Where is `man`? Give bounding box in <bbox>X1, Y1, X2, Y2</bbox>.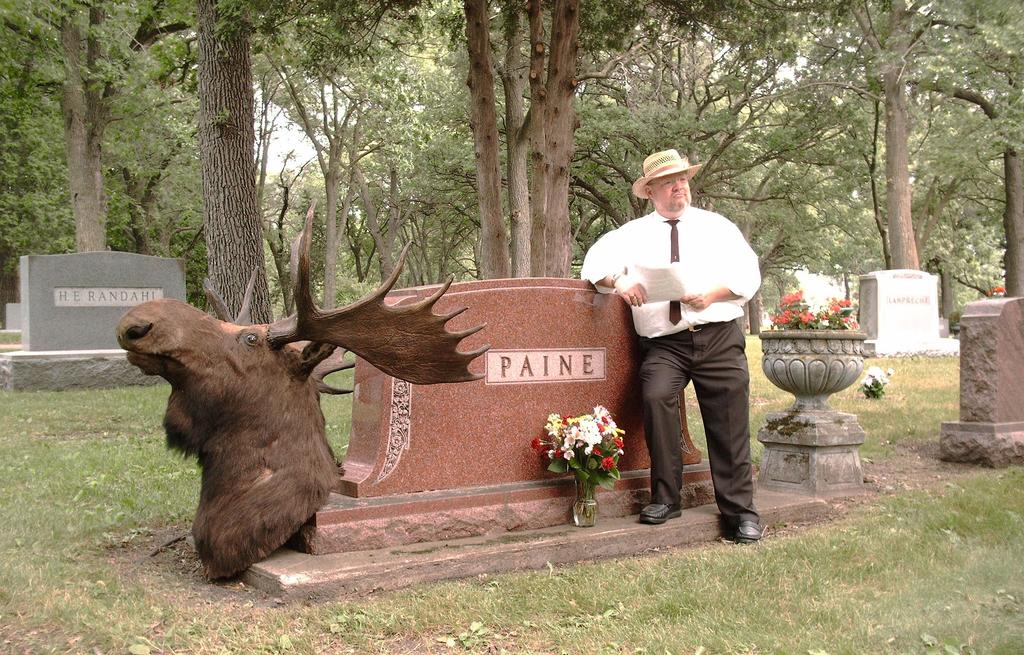
<bbox>580, 155, 765, 542</bbox>.
